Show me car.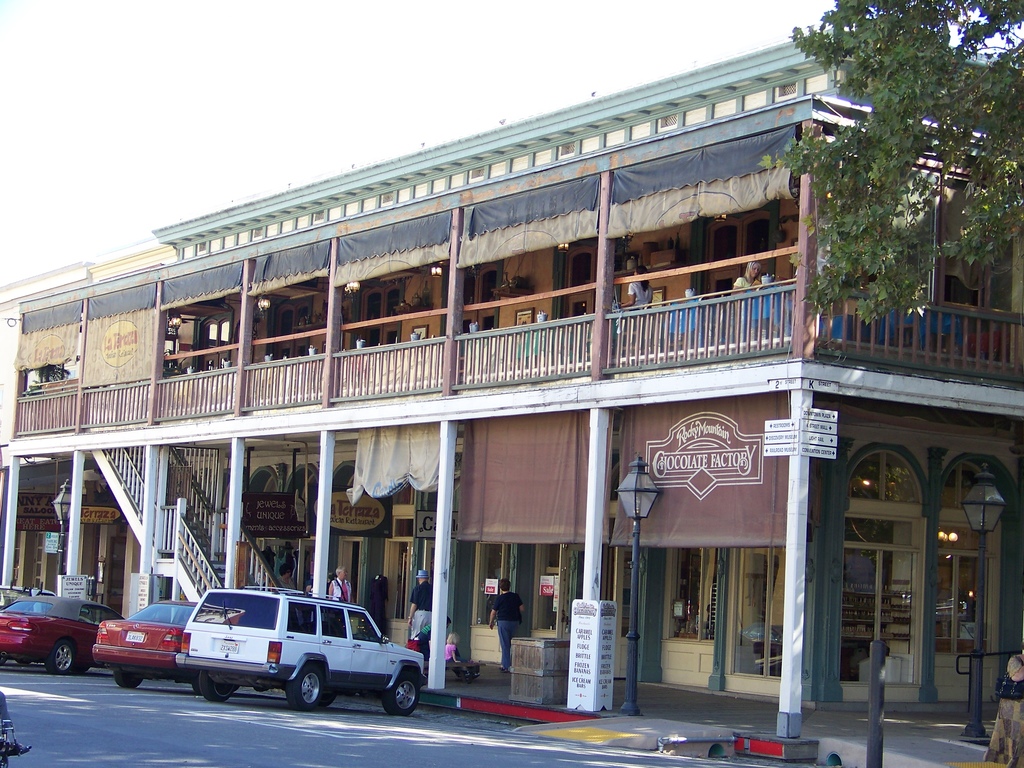
car is here: crop(0, 595, 112, 681).
